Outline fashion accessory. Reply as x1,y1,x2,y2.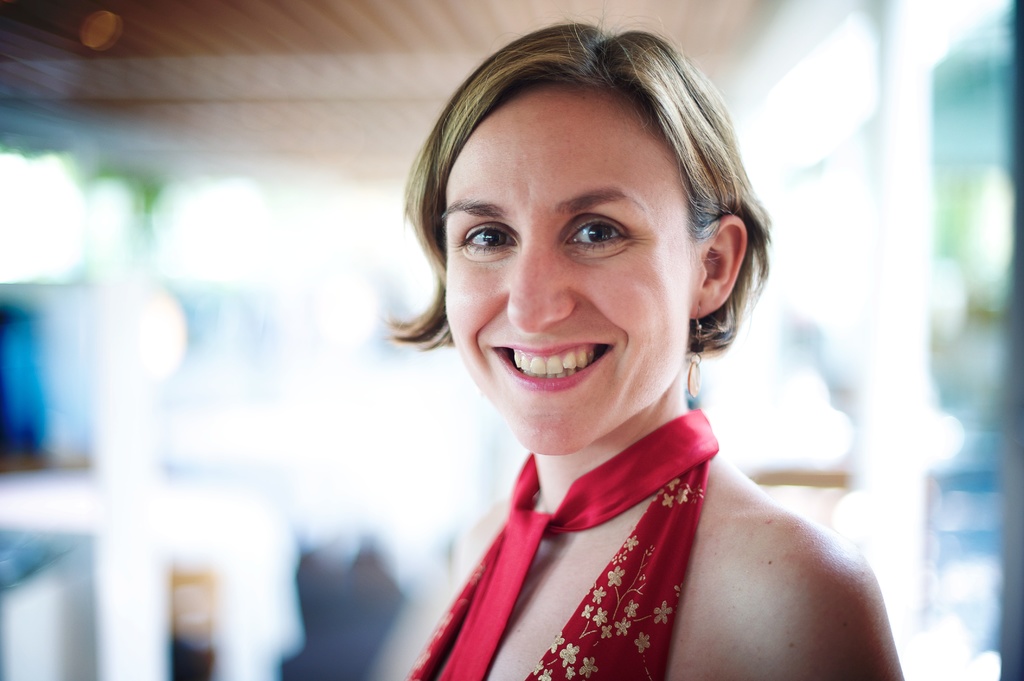
693,288,704,347.
